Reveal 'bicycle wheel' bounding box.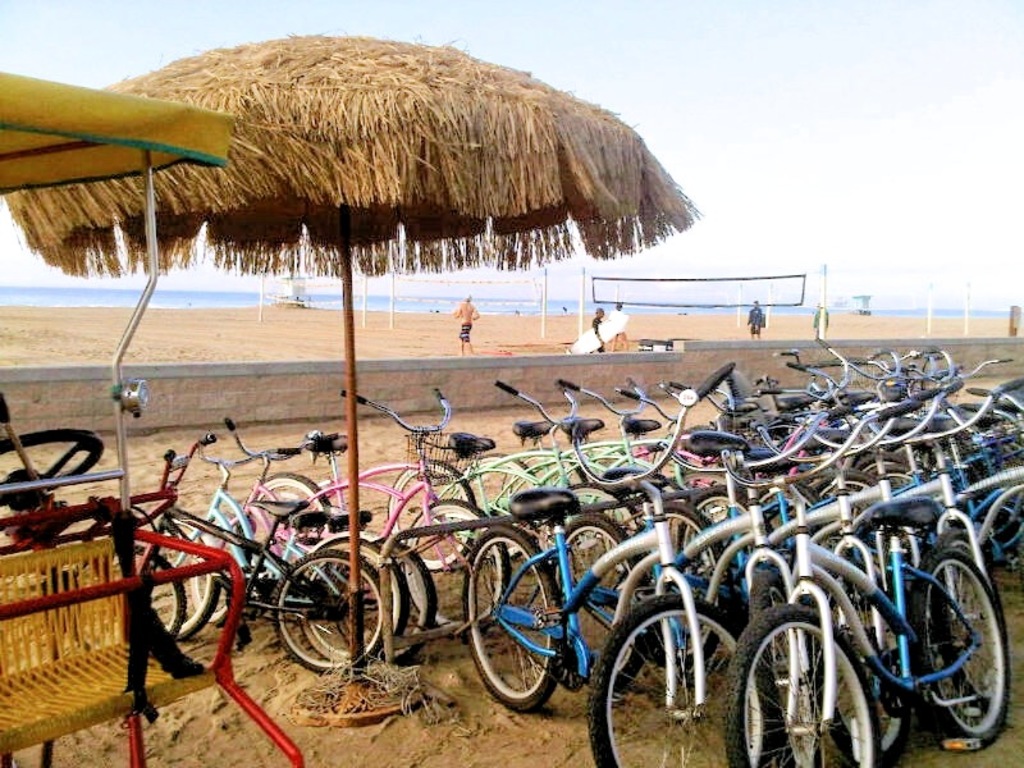
Revealed: bbox=(415, 497, 508, 635).
